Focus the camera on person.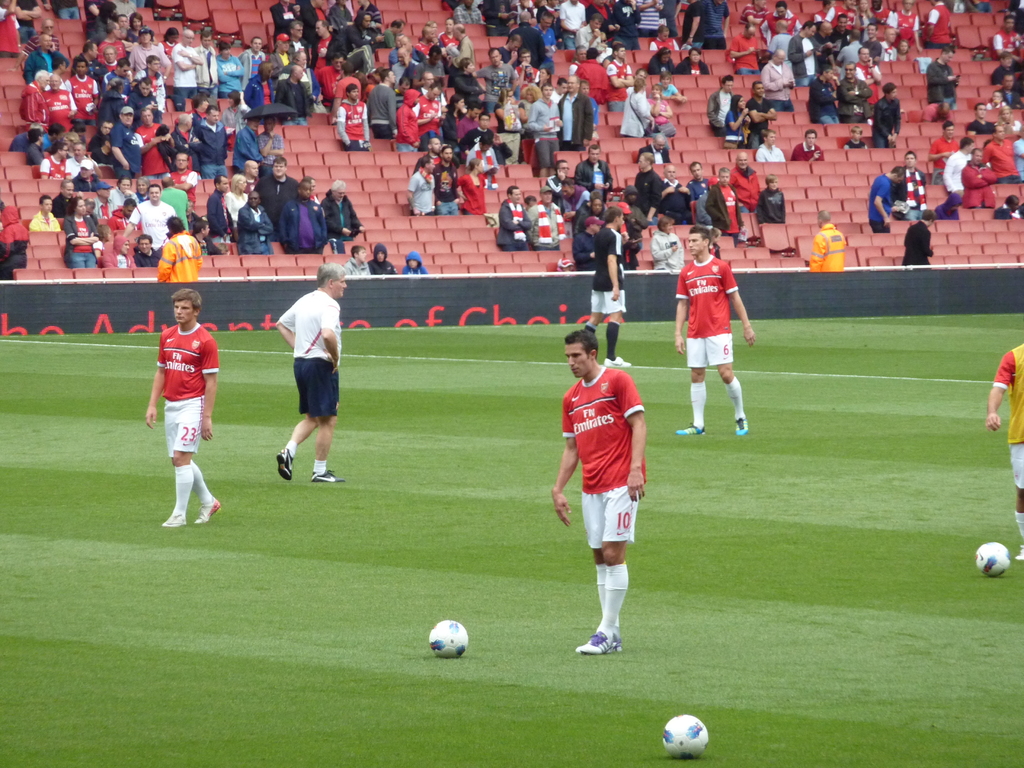
Focus region: bbox=[268, 0, 303, 42].
